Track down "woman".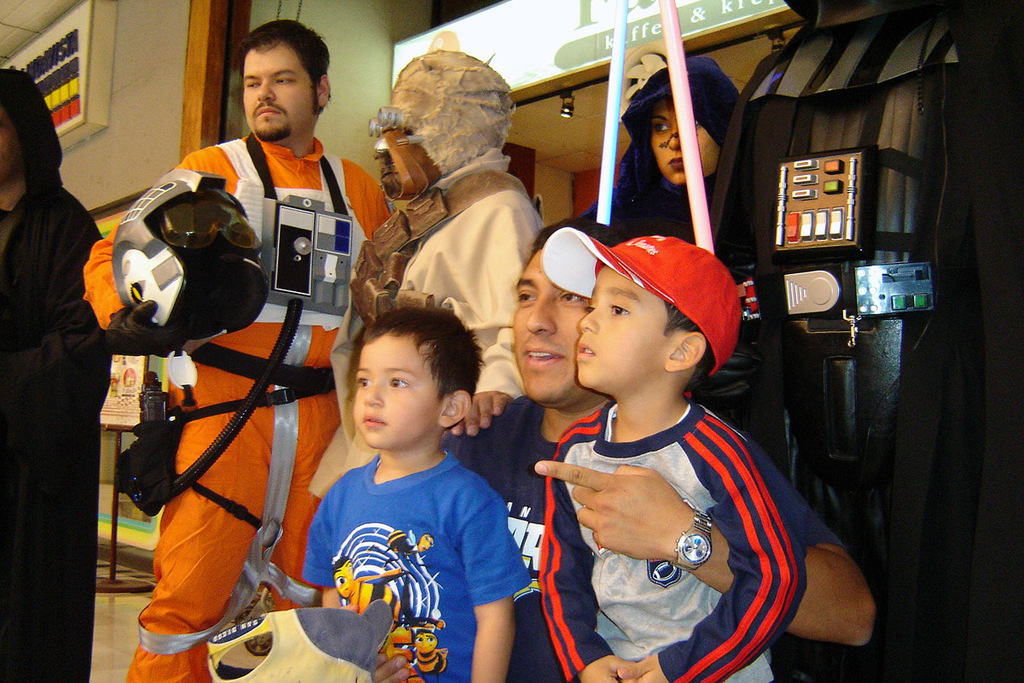
Tracked to (left=588, top=50, right=745, bottom=244).
